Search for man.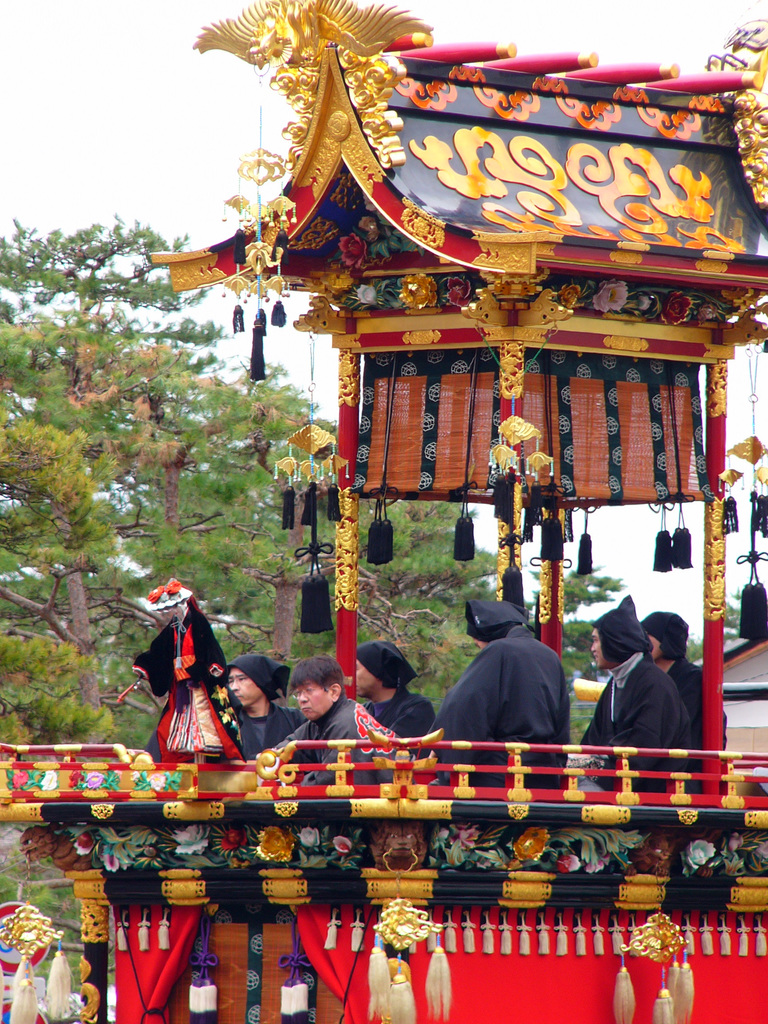
Found at (left=637, top=607, right=730, bottom=746).
